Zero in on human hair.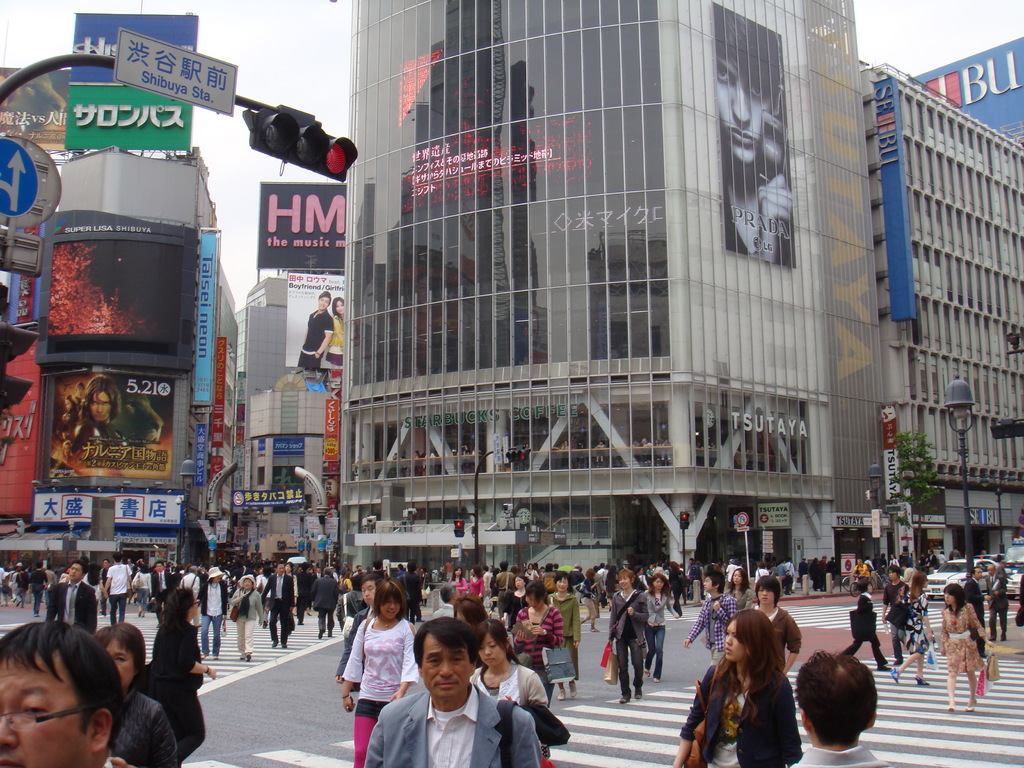
Zeroed in: l=413, t=617, r=480, b=668.
